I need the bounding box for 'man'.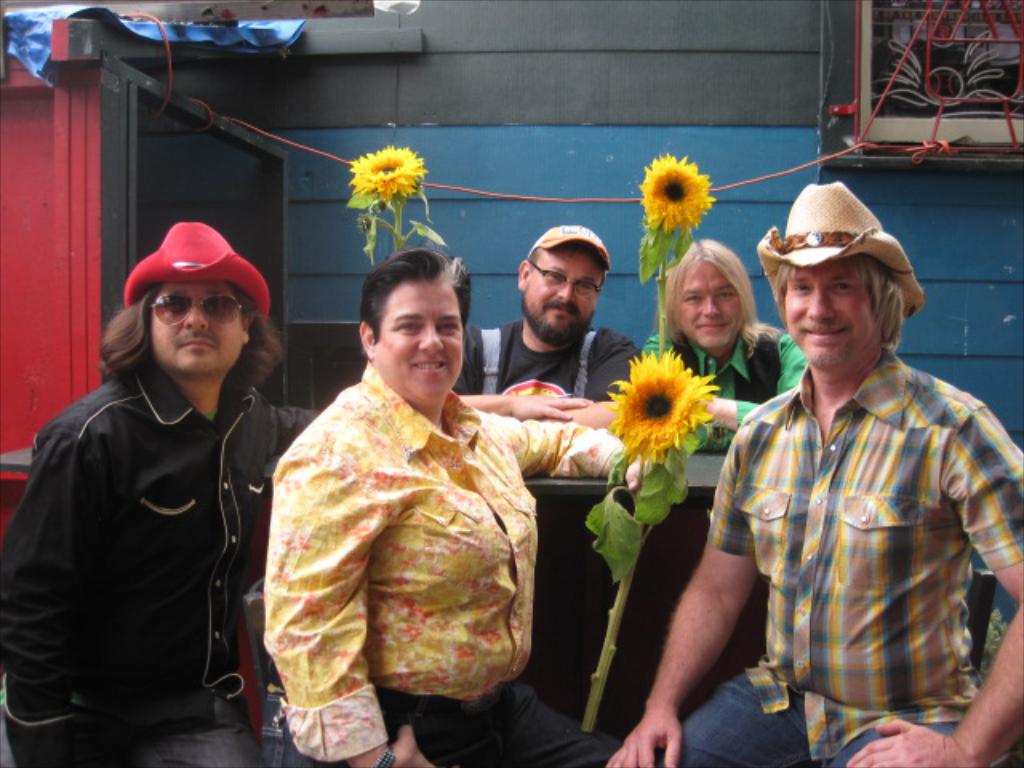
Here it is: x1=258 y1=246 x2=664 y2=766.
